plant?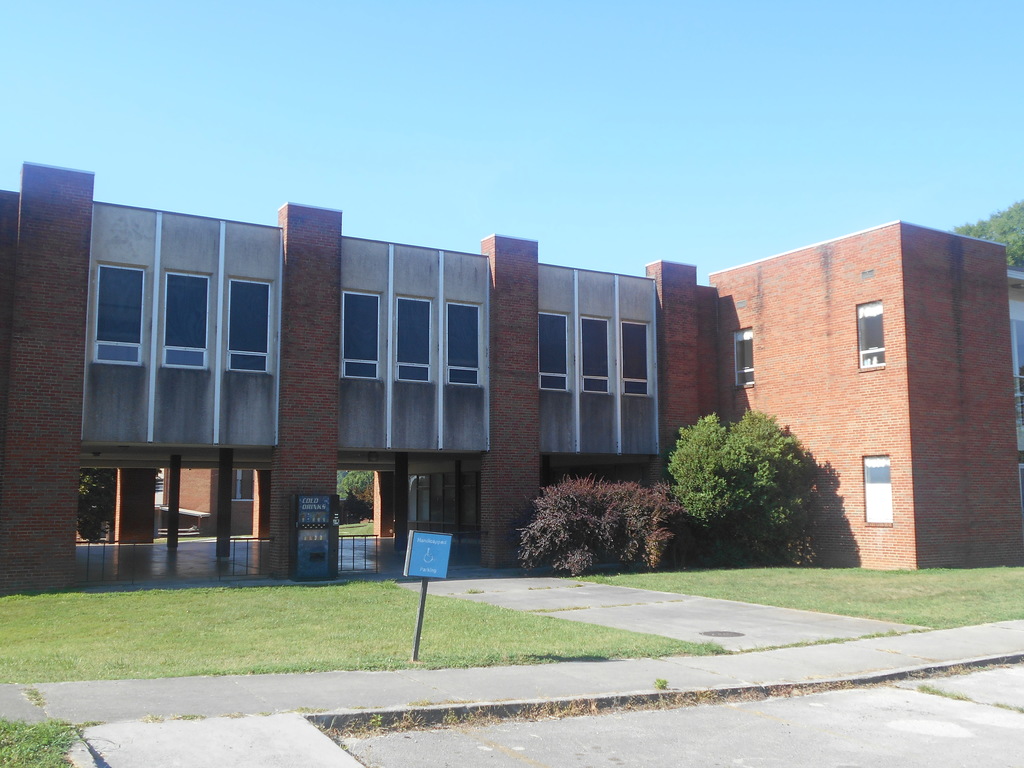
334 465 386 521
